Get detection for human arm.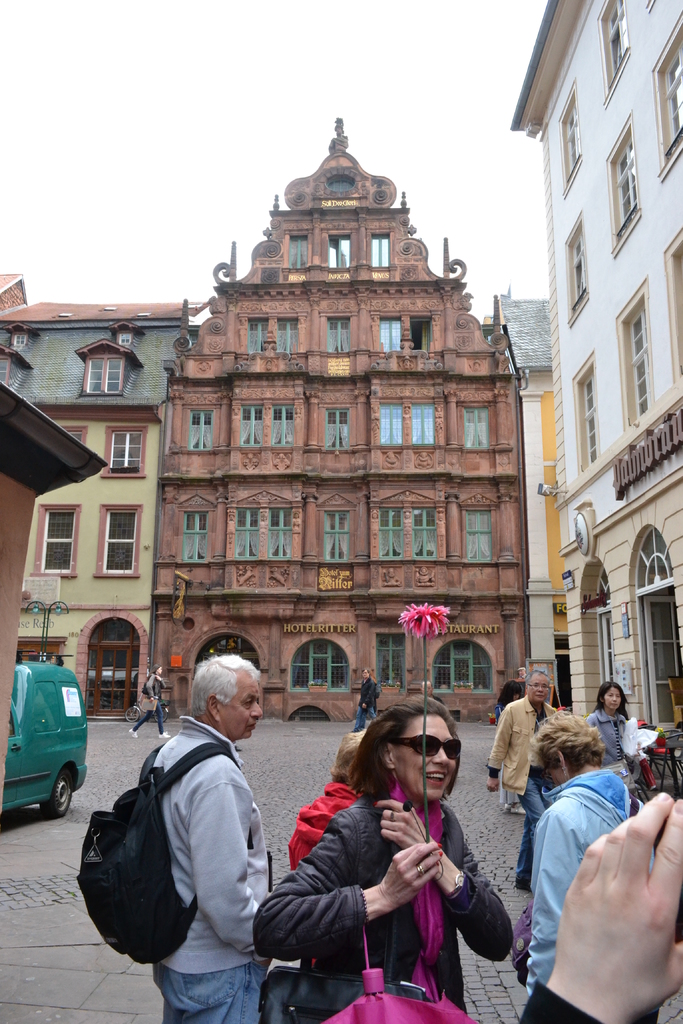
Detection: box=[147, 678, 168, 694].
